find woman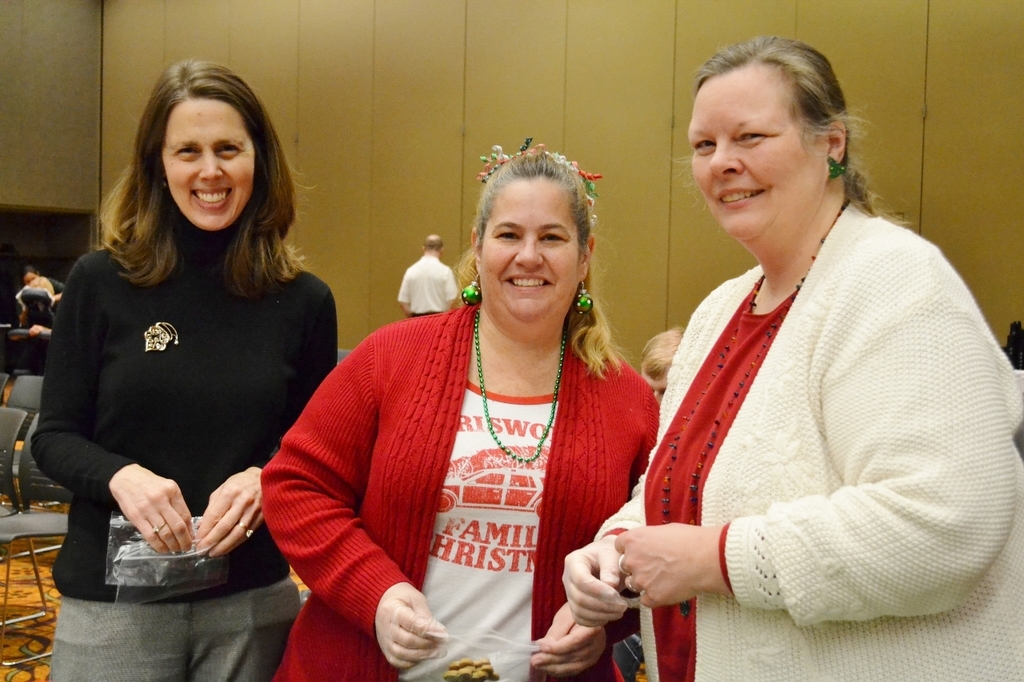
(x1=560, y1=34, x2=1023, y2=681)
